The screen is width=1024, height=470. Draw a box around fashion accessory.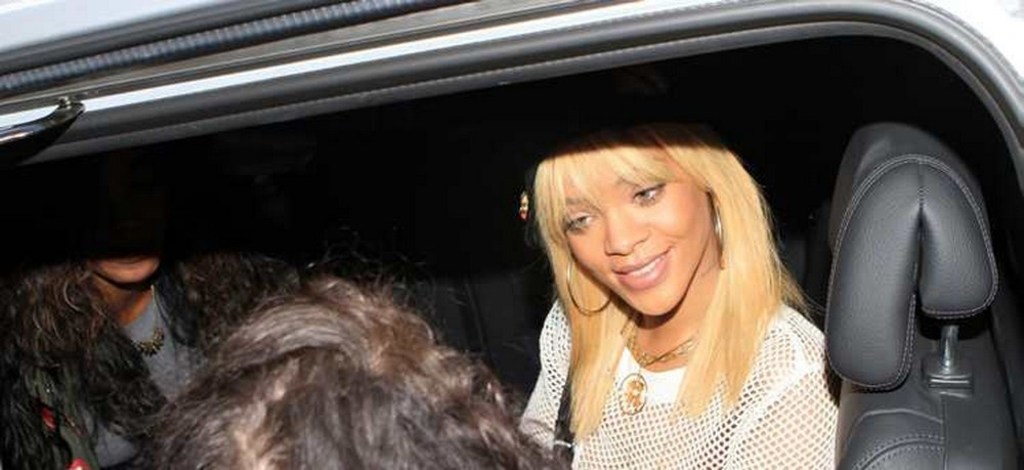
l=562, t=249, r=611, b=318.
